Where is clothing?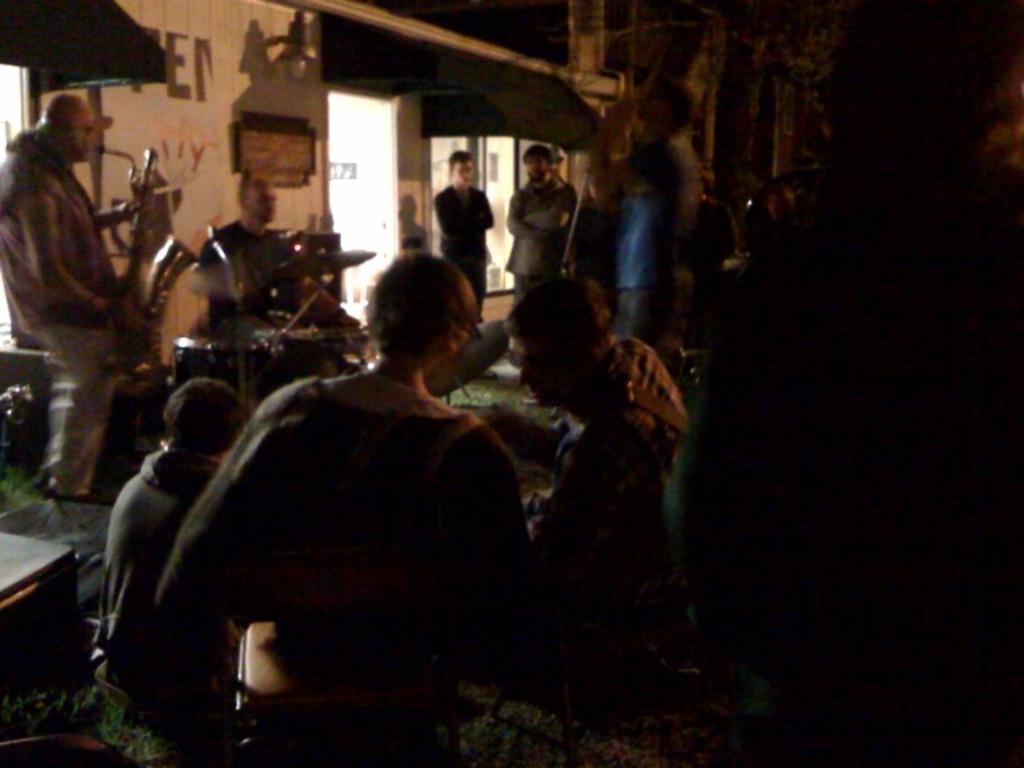
(440,187,493,309).
